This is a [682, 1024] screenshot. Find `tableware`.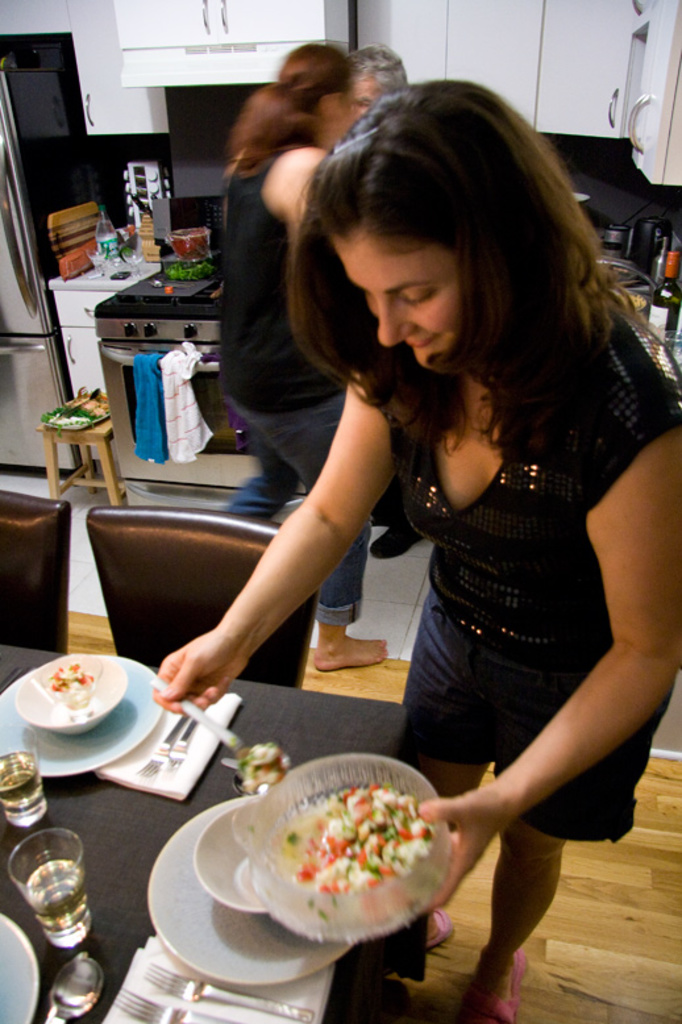
Bounding box: crop(186, 804, 269, 929).
